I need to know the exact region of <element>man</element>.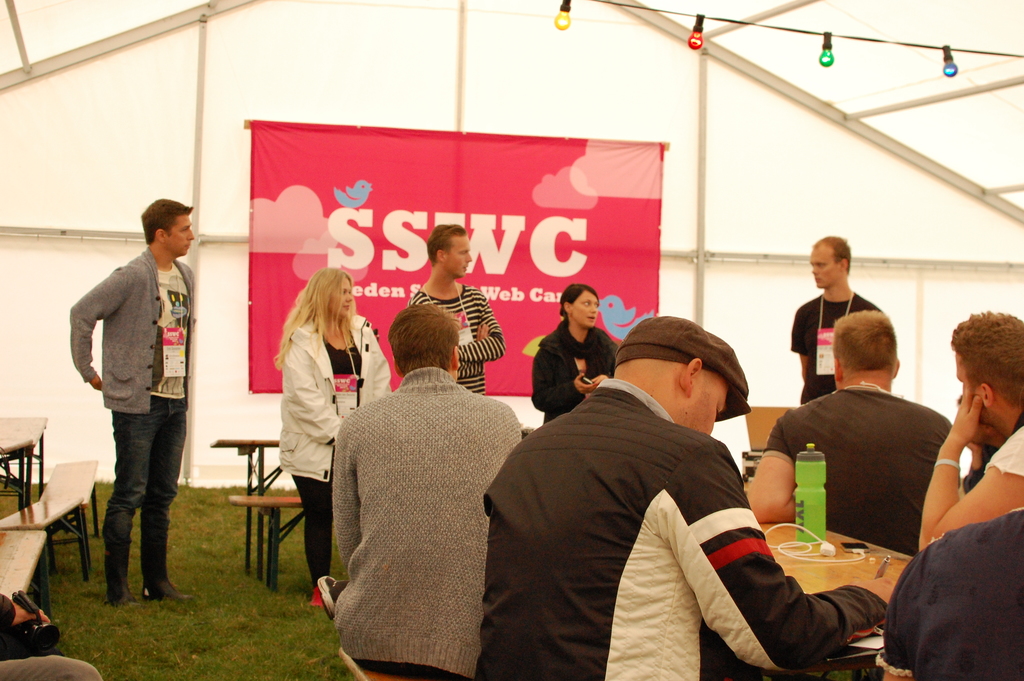
Region: 408 221 503 396.
